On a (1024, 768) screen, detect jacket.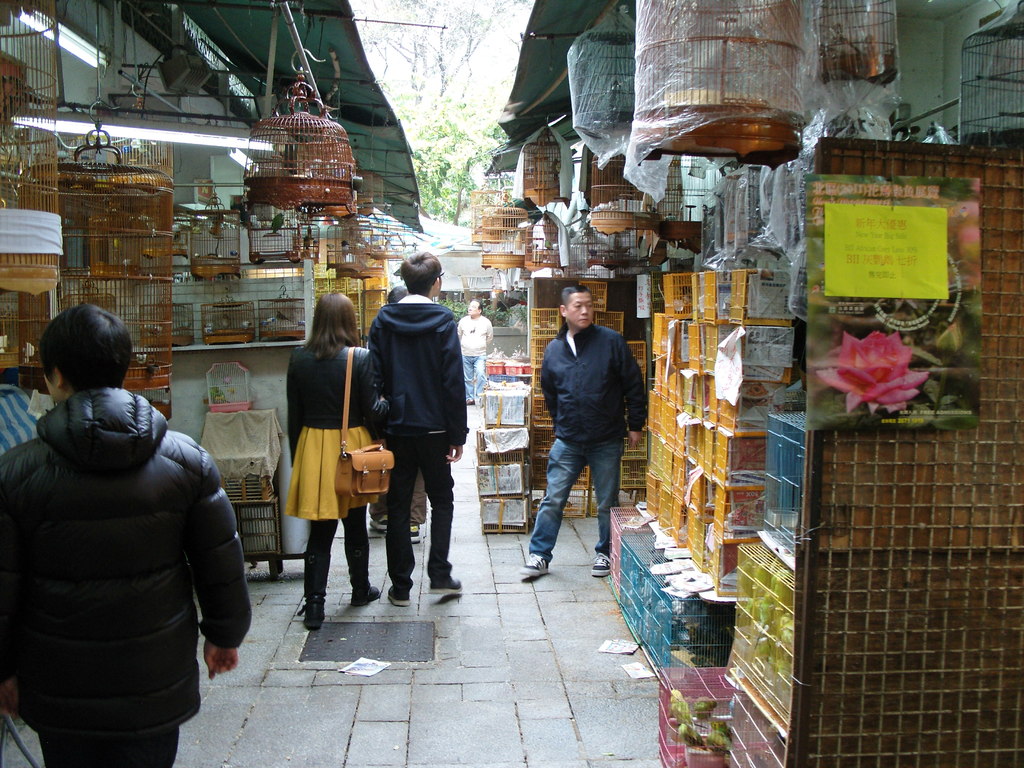
[542,322,649,454].
